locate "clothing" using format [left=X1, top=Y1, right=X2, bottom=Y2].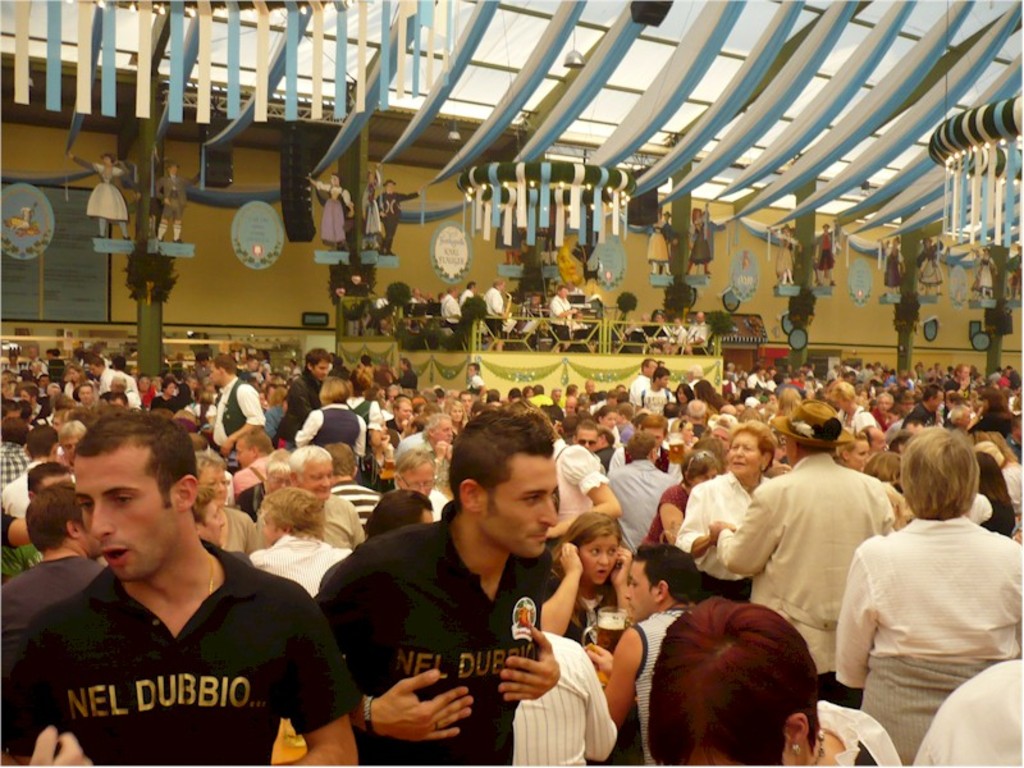
[left=155, top=174, right=186, bottom=224].
